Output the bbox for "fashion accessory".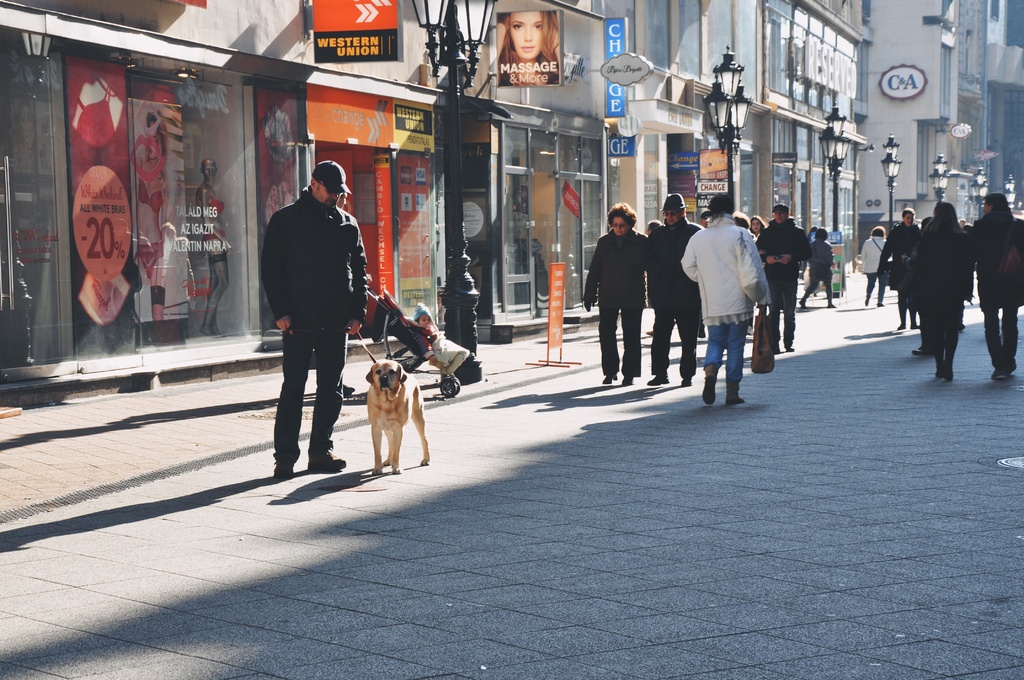
bbox=(870, 236, 892, 270).
